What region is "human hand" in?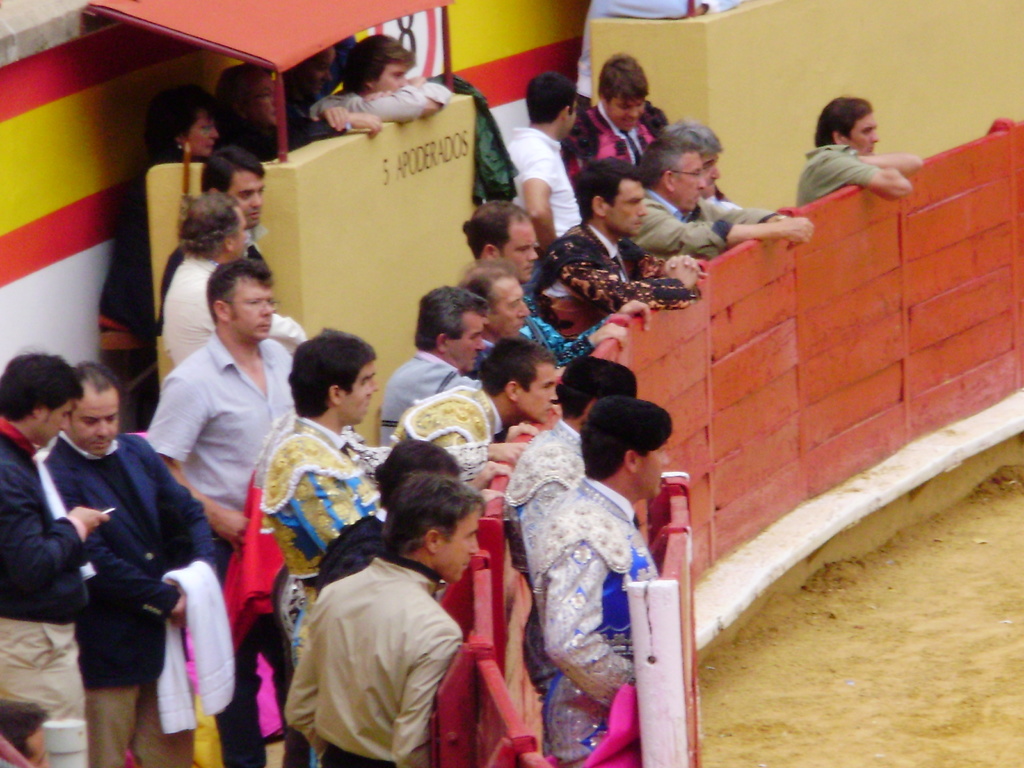
rect(309, 106, 350, 134).
